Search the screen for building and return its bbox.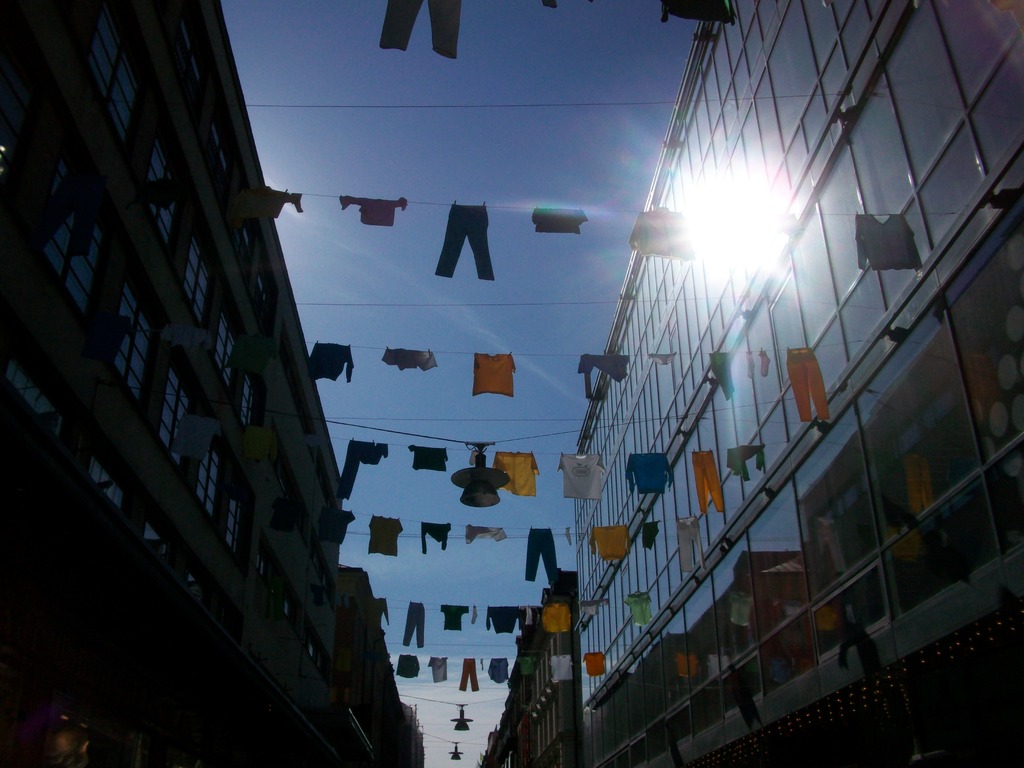
Found: 479,0,1020,767.
